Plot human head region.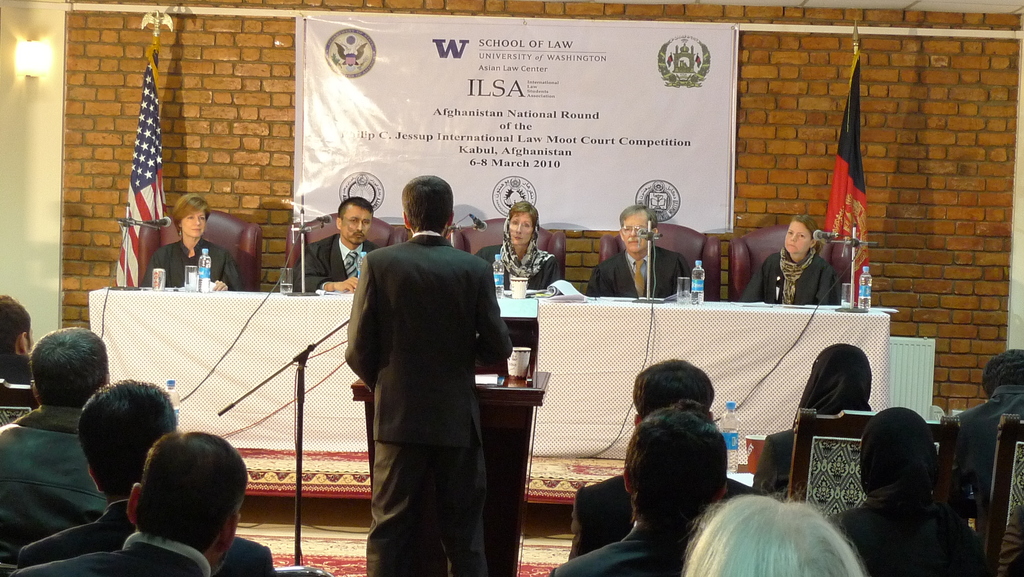
Plotted at BBox(794, 342, 874, 417).
